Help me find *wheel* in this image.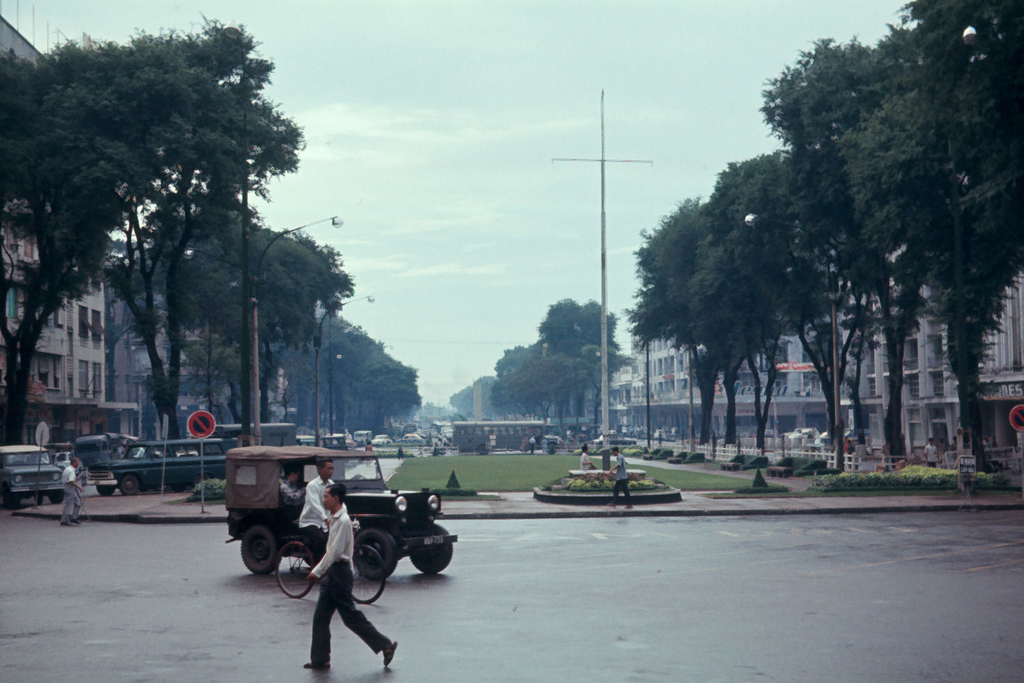
Found it: Rect(120, 475, 139, 495).
